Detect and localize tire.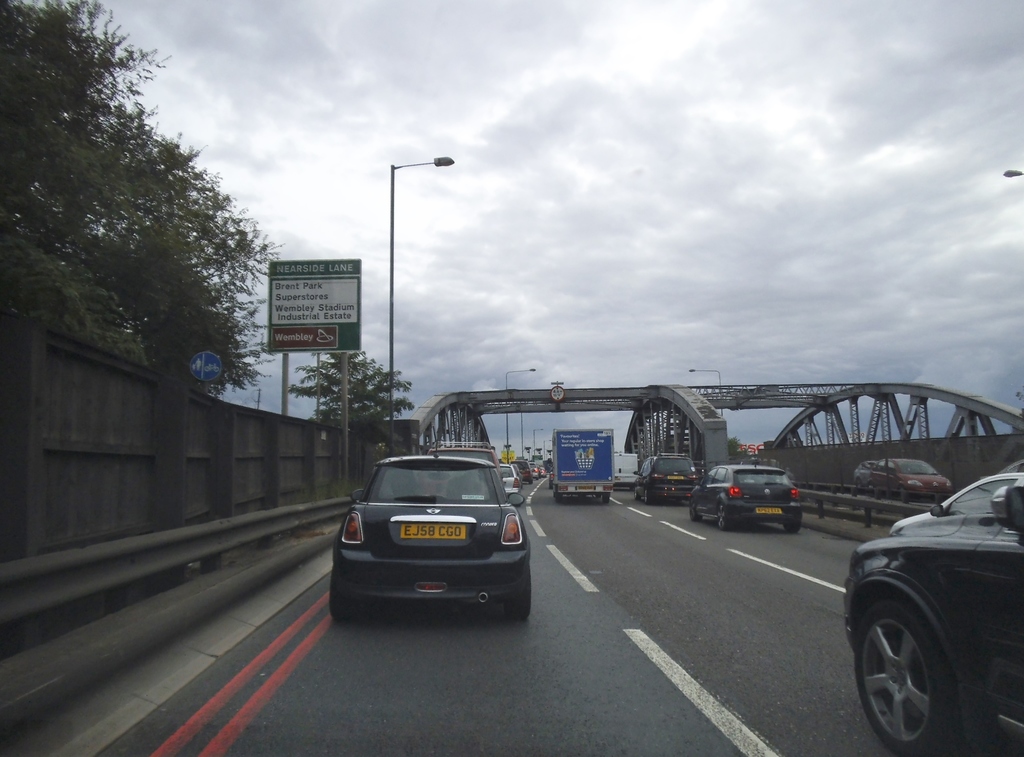
Localized at region(717, 506, 729, 530).
